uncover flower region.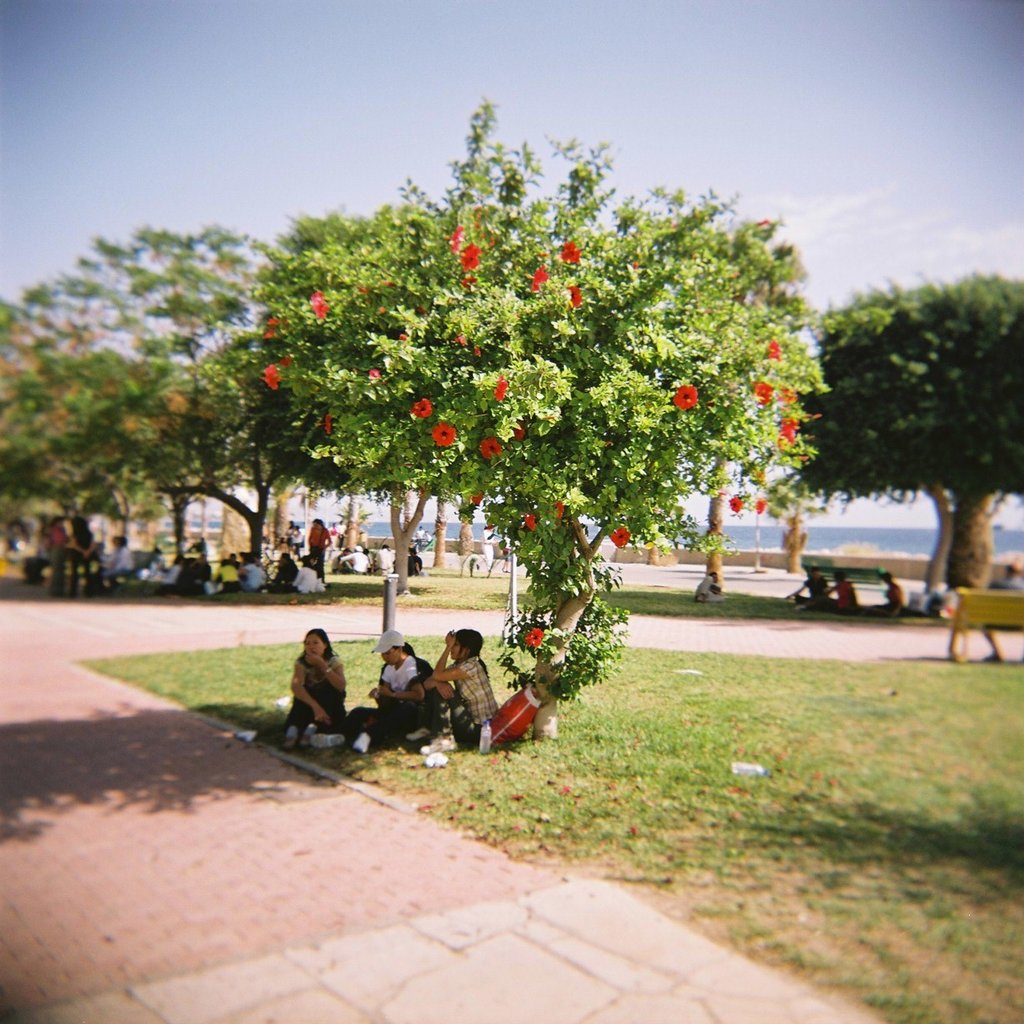
Uncovered: bbox=[776, 385, 799, 406].
